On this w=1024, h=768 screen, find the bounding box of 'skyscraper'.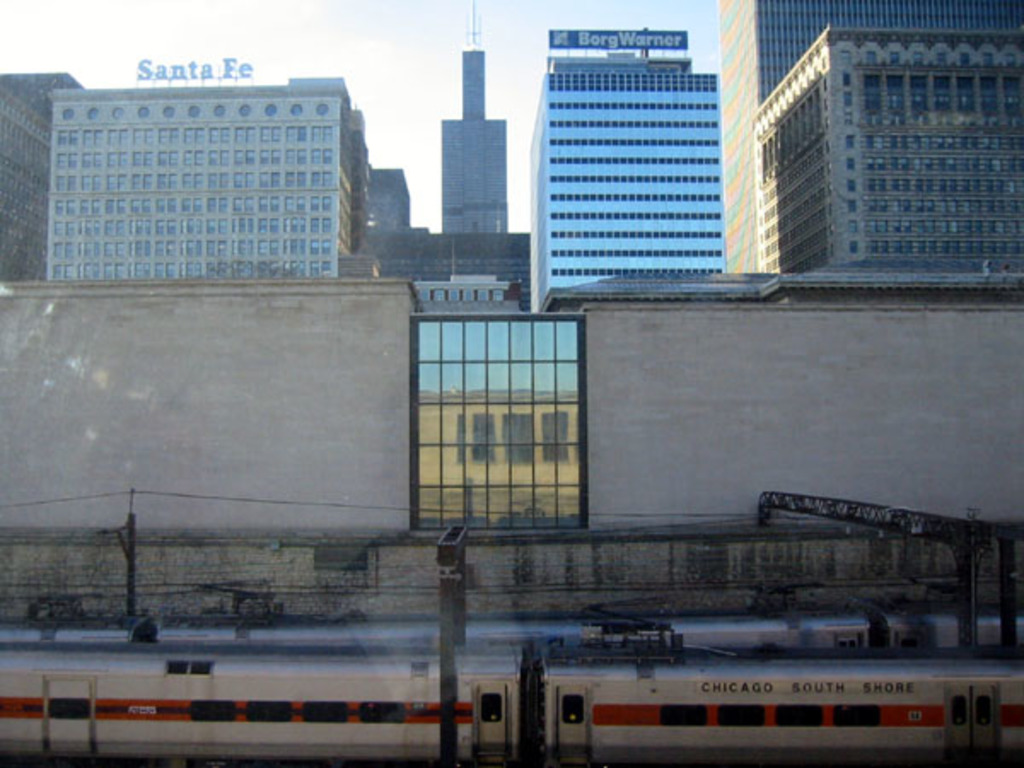
Bounding box: bbox=[527, 29, 722, 316].
